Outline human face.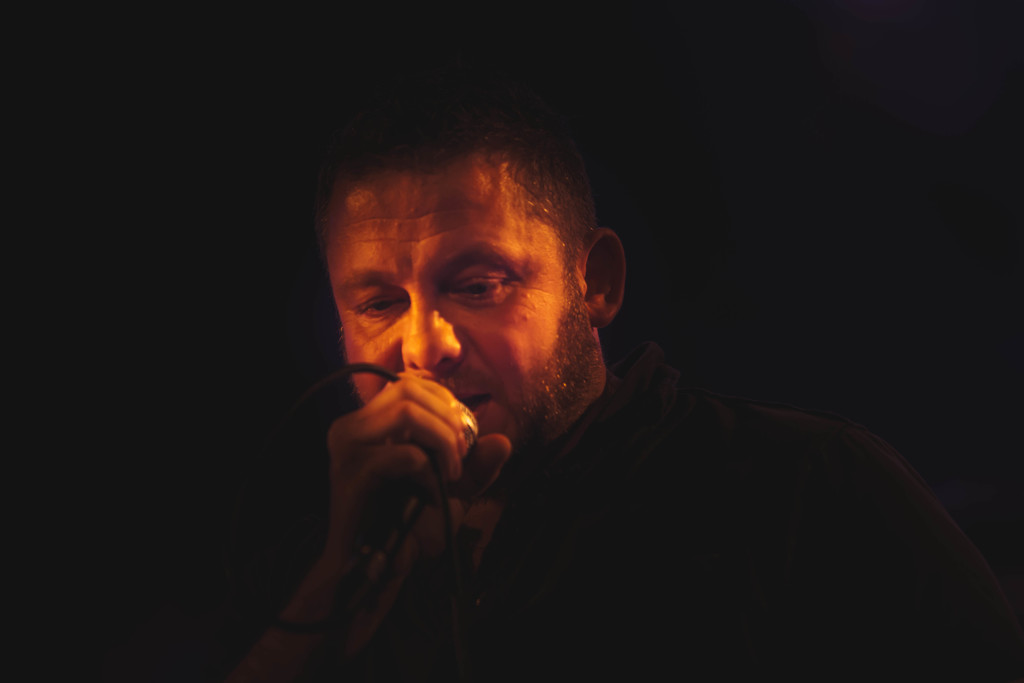
Outline: region(328, 152, 584, 452).
